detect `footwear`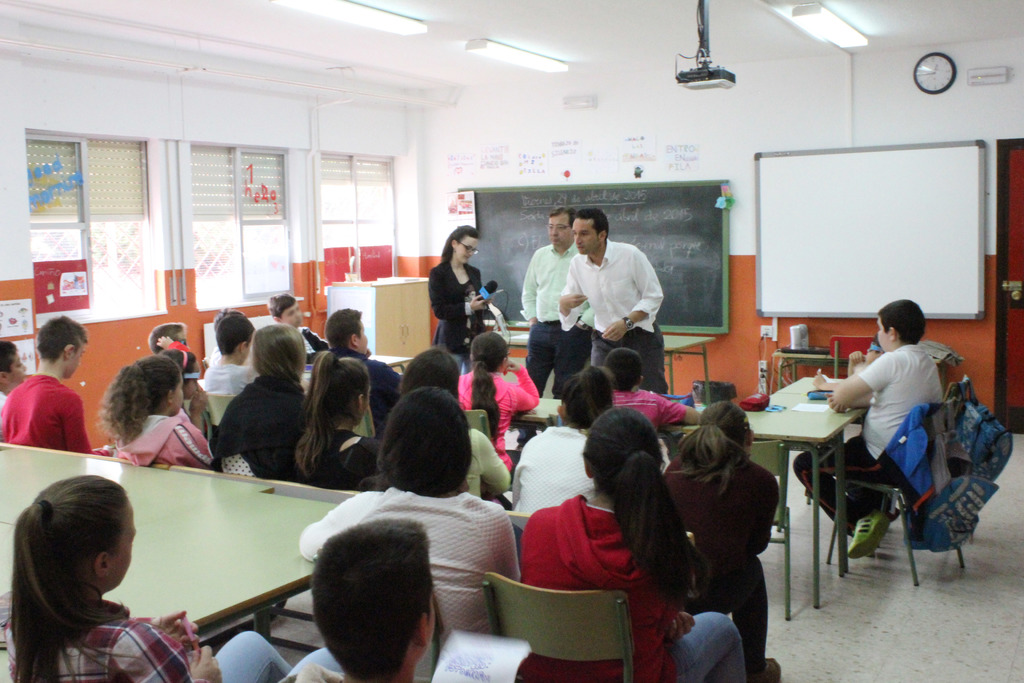
(x1=851, y1=511, x2=890, y2=566)
